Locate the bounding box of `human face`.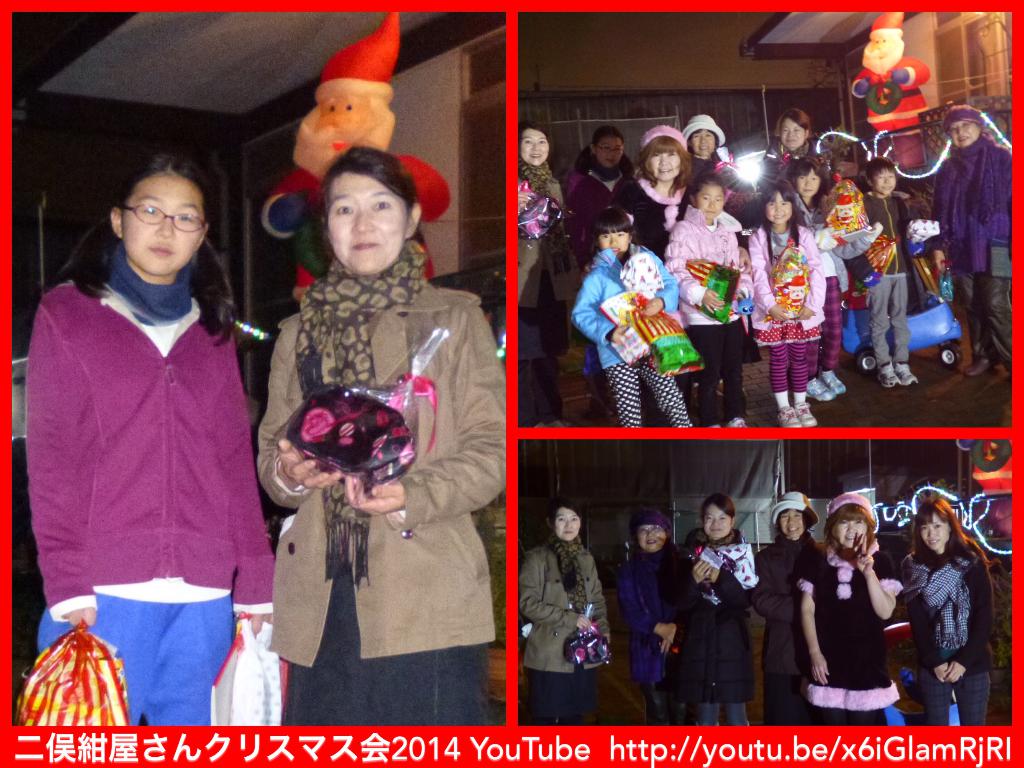
Bounding box: 523 115 976 228.
